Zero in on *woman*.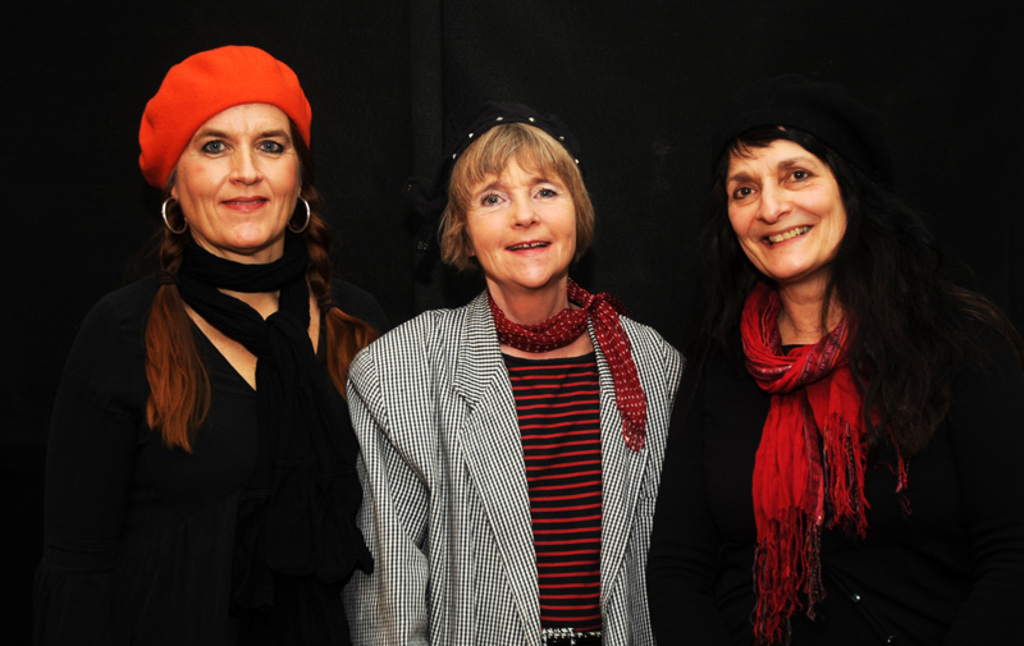
Zeroed in: pyautogui.locateOnScreen(340, 105, 690, 645).
